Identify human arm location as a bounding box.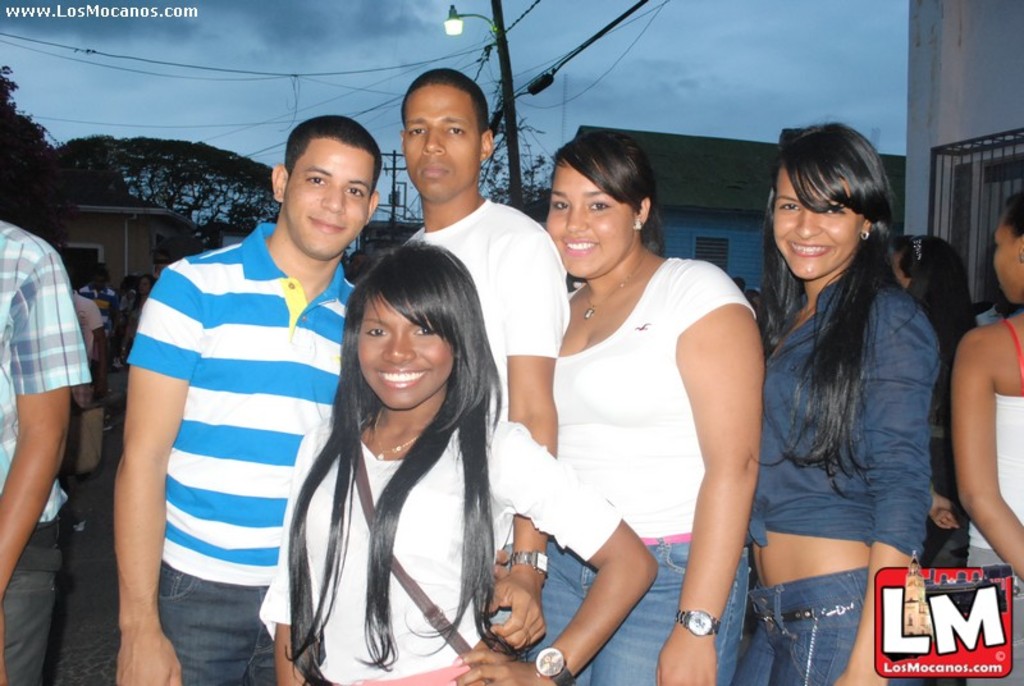
(x1=88, y1=301, x2=109, y2=397).
